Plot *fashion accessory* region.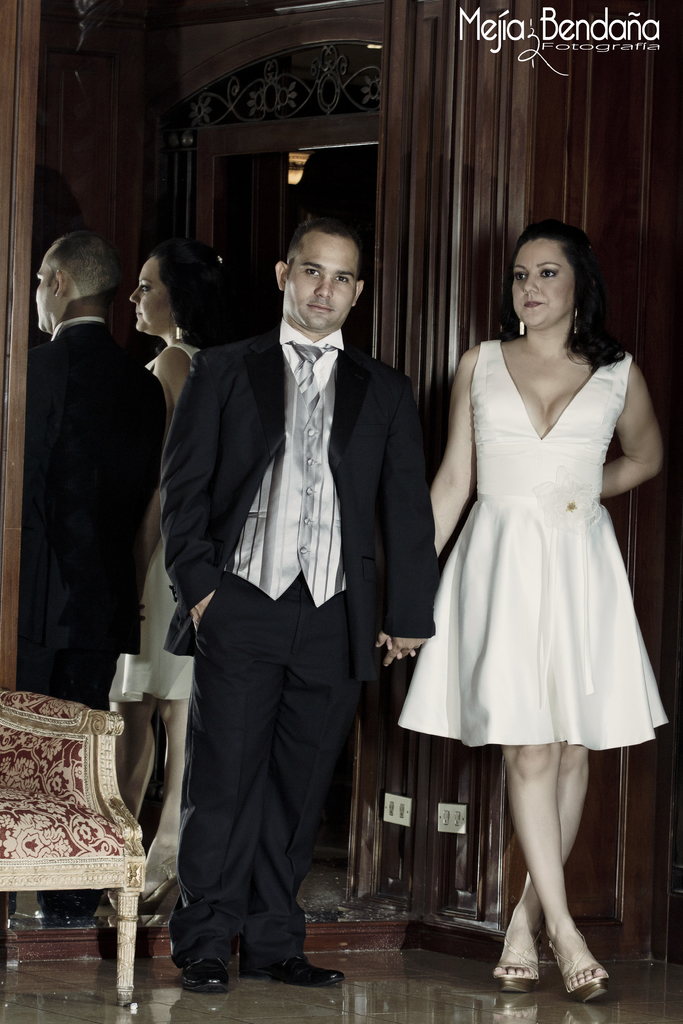
Plotted at detection(283, 339, 337, 416).
